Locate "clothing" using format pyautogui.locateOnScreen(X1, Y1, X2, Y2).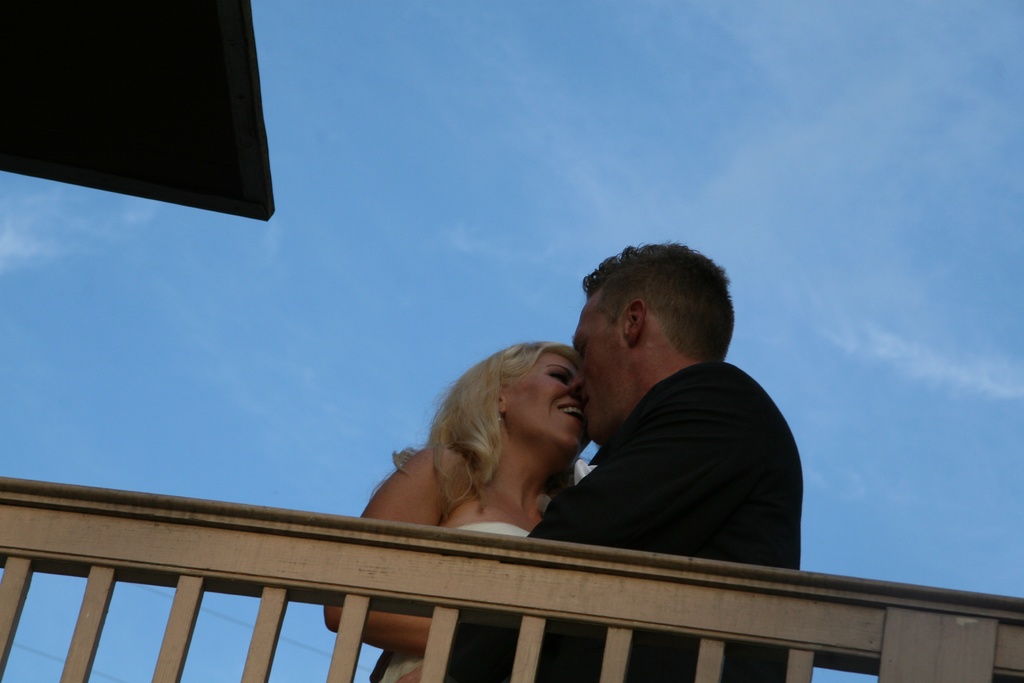
pyautogui.locateOnScreen(536, 339, 793, 573).
